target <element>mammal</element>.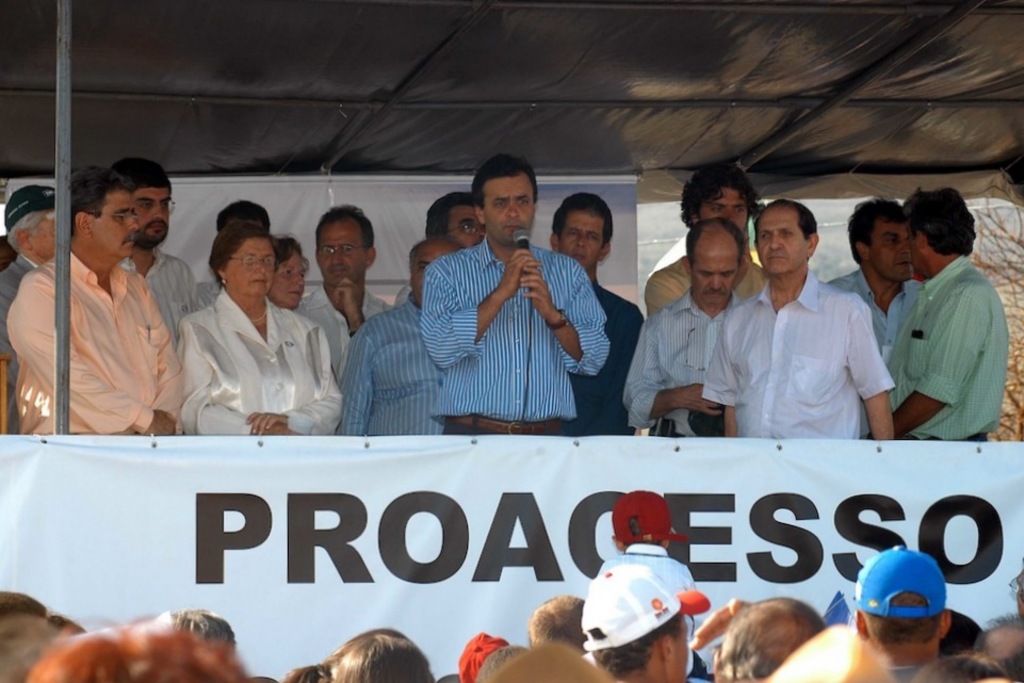
Target region: <region>190, 196, 273, 306</region>.
